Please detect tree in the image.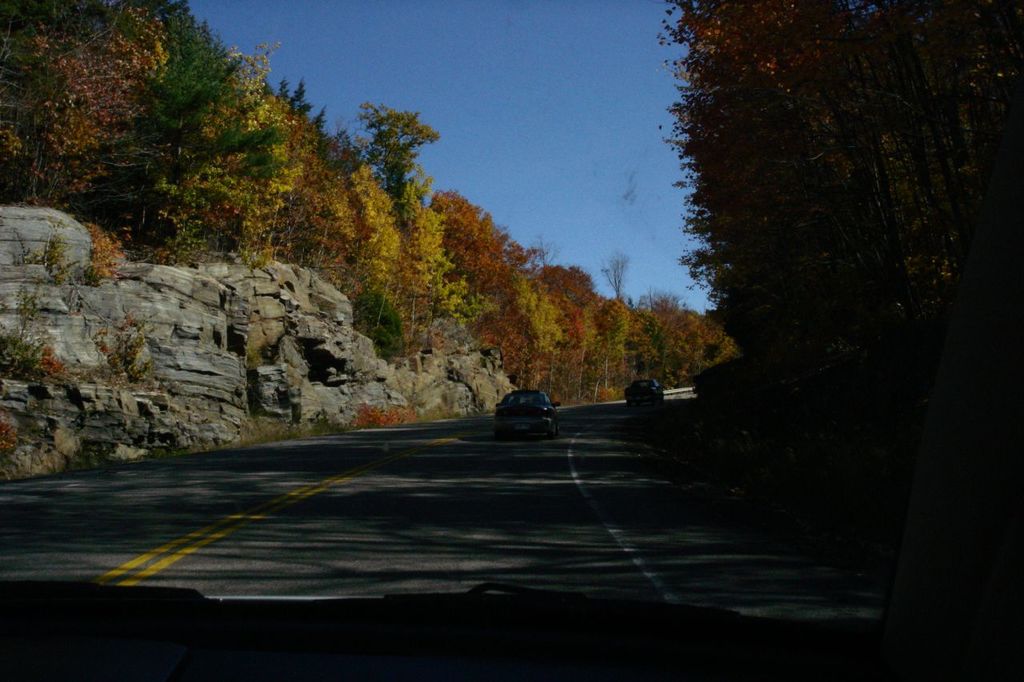
<region>0, 0, 718, 409</region>.
